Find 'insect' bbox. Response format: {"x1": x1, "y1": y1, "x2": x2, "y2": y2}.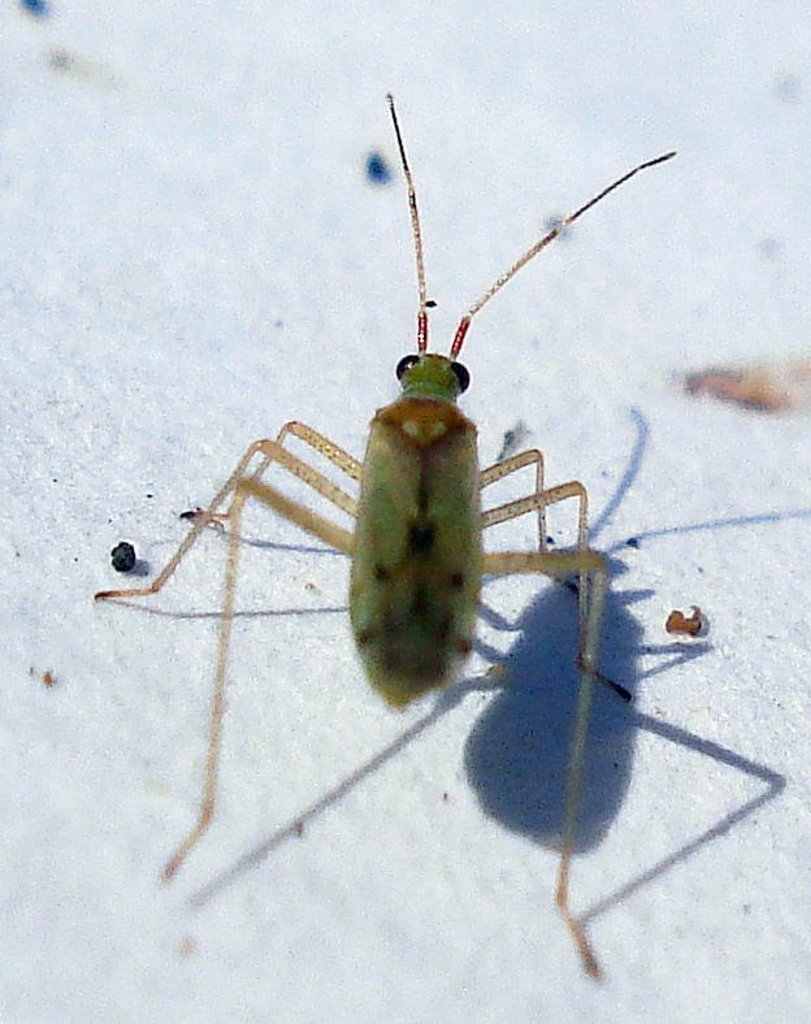
{"x1": 82, "y1": 94, "x2": 673, "y2": 980}.
